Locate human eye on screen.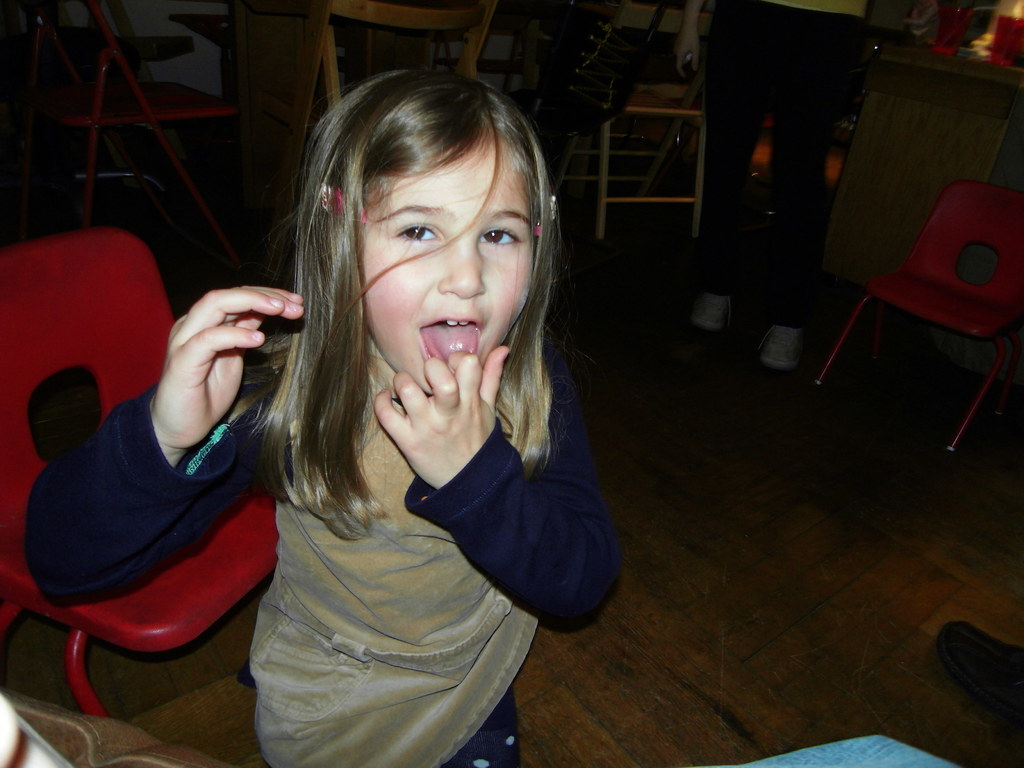
On screen at bbox(477, 230, 522, 250).
